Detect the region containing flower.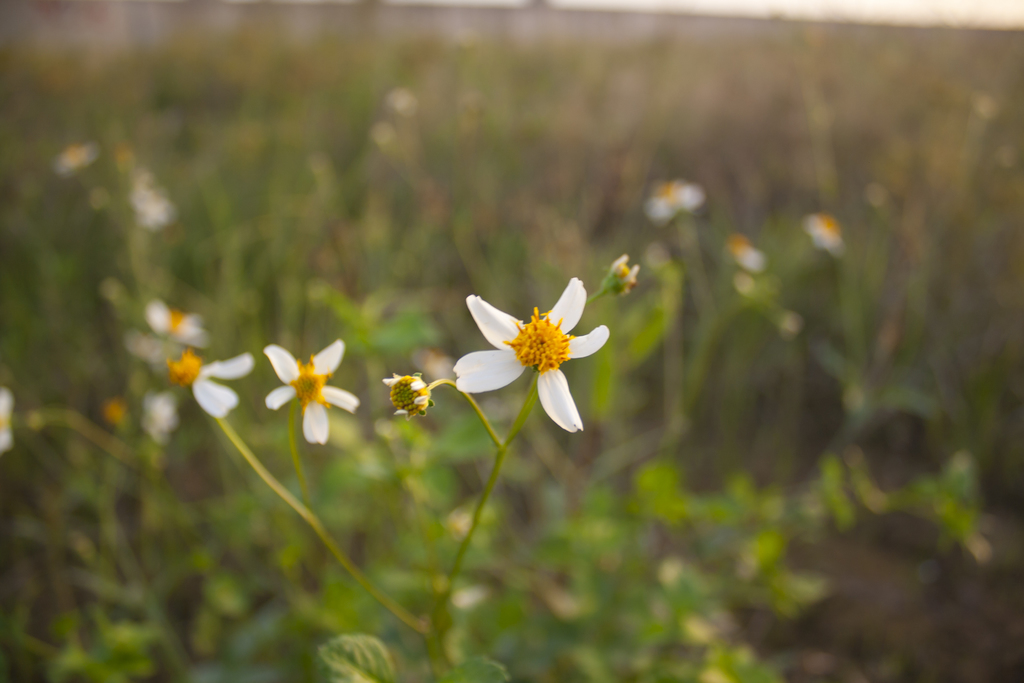
{"left": 165, "top": 347, "right": 248, "bottom": 413}.
